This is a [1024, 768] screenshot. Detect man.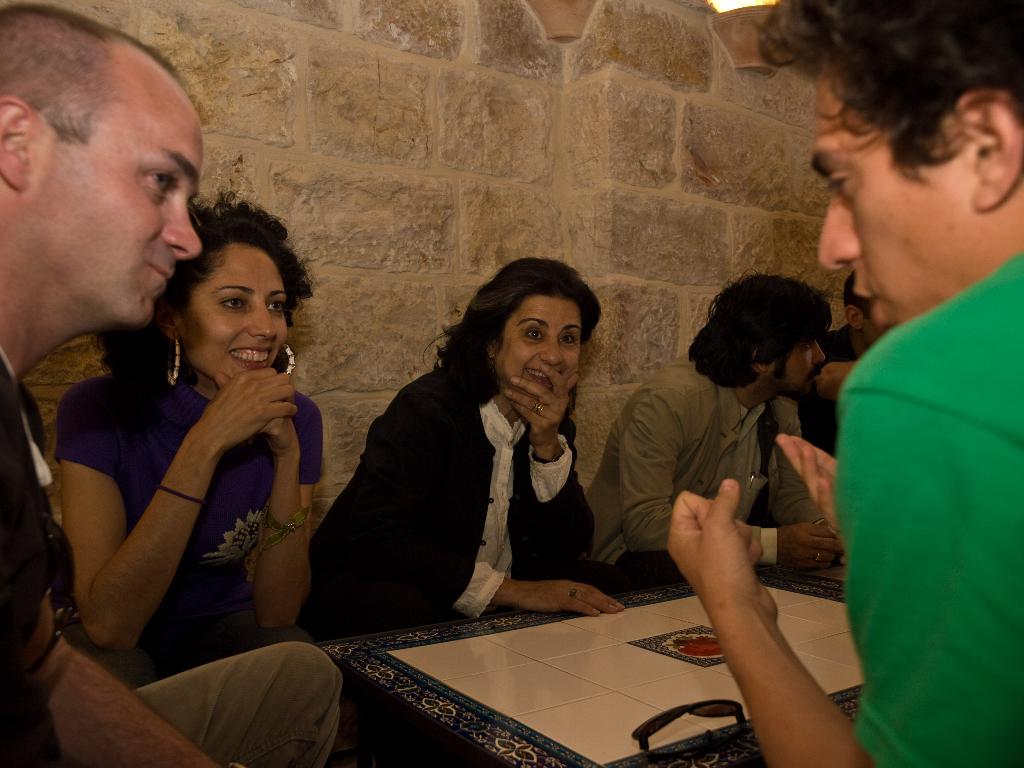
locate(23, 128, 346, 703).
